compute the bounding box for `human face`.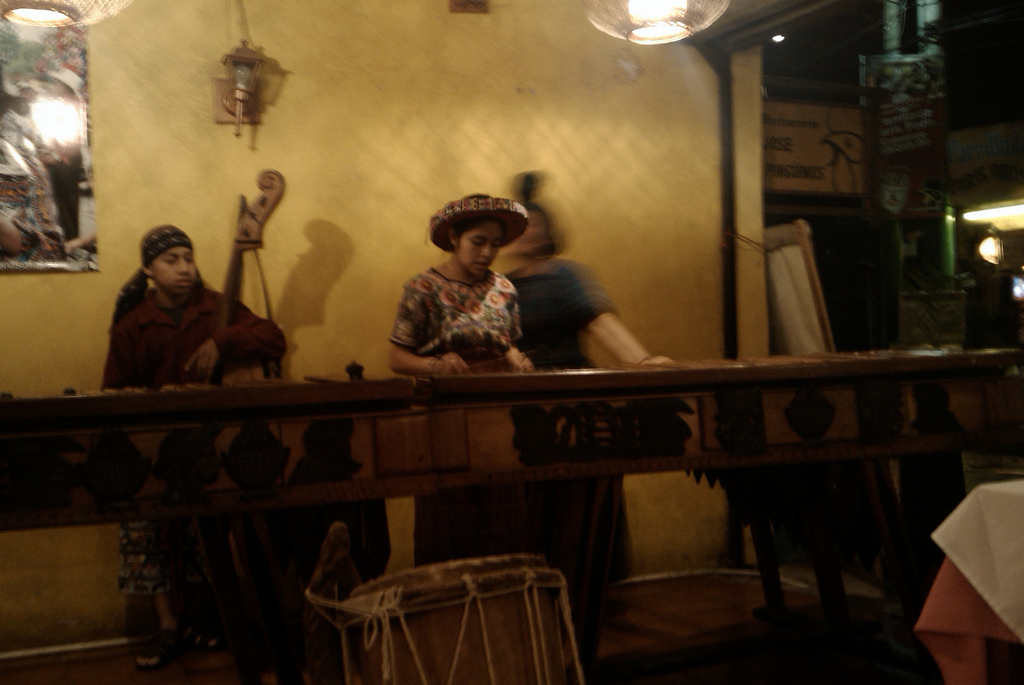
bbox=[455, 221, 506, 276].
